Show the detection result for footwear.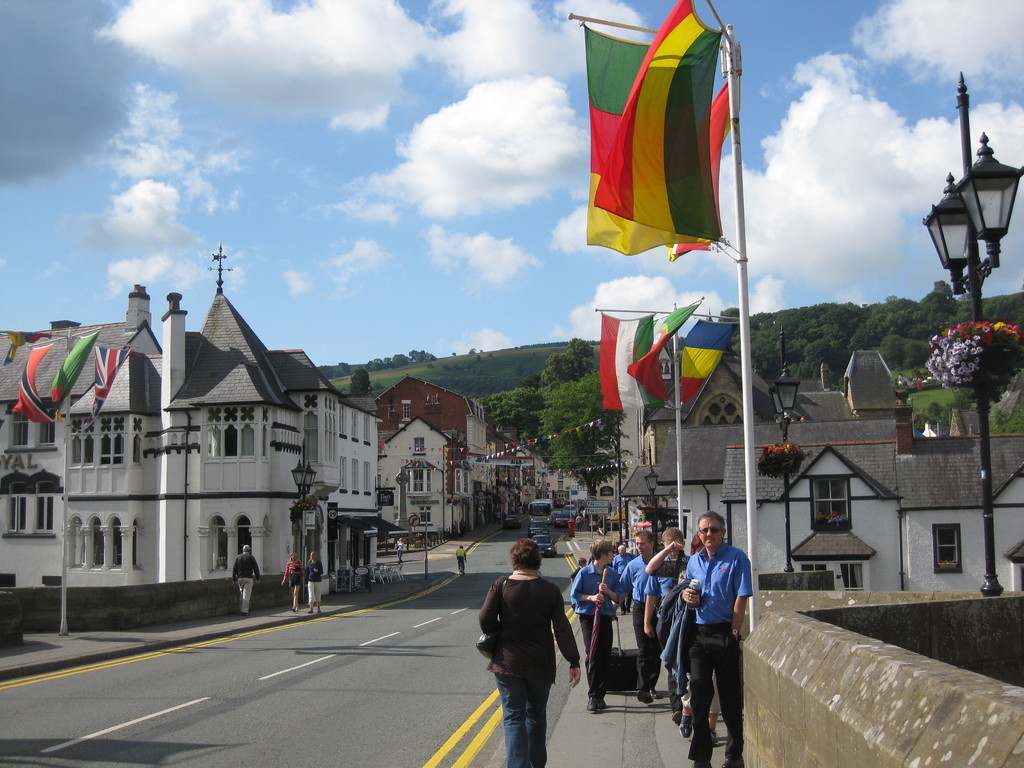
{"x1": 636, "y1": 689, "x2": 655, "y2": 706}.
